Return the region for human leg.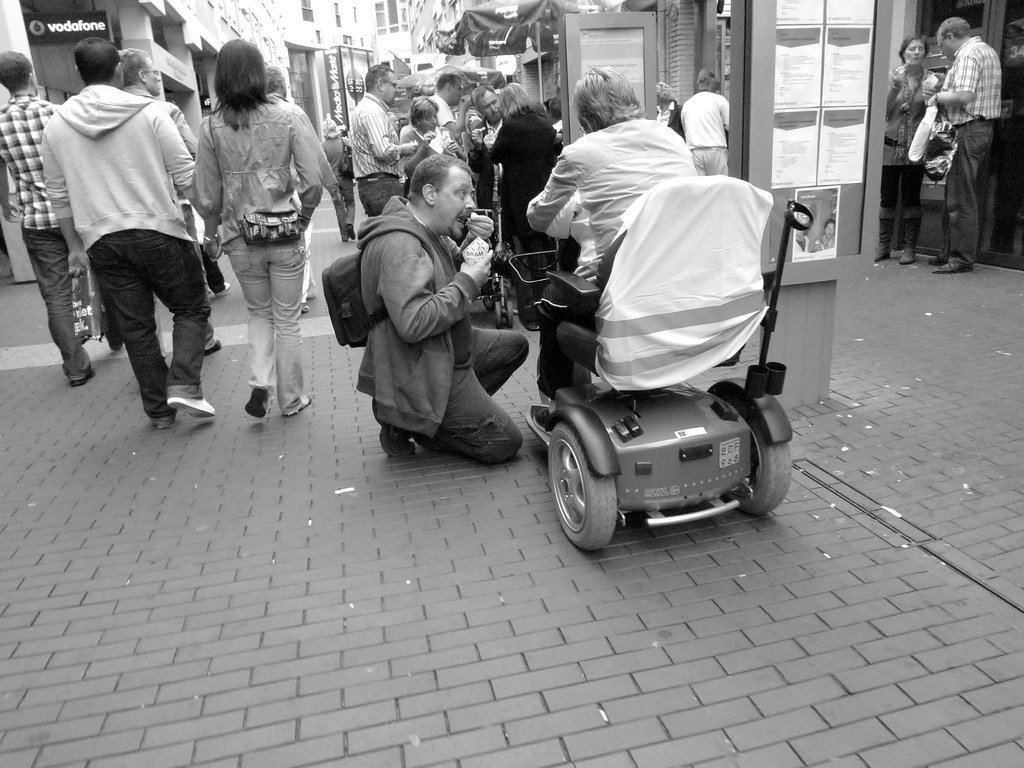
x1=25, y1=213, x2=97, y2=390.
